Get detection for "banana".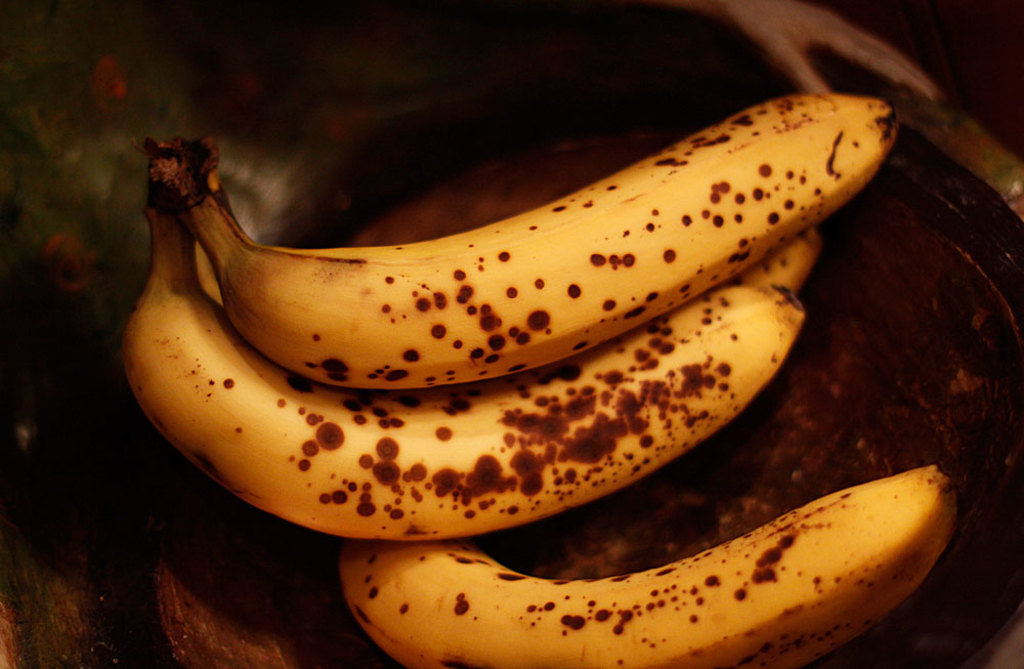
Detection: [726,228,817,291].
